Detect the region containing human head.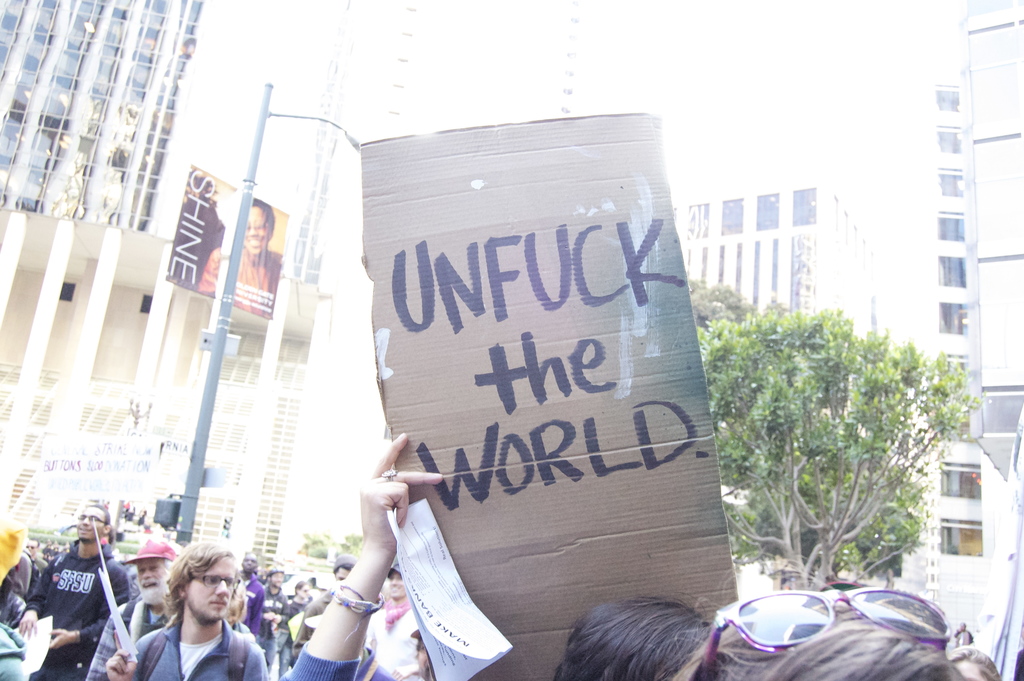
pyautogui.locateOnScreen(243, 202, 278, 254).
